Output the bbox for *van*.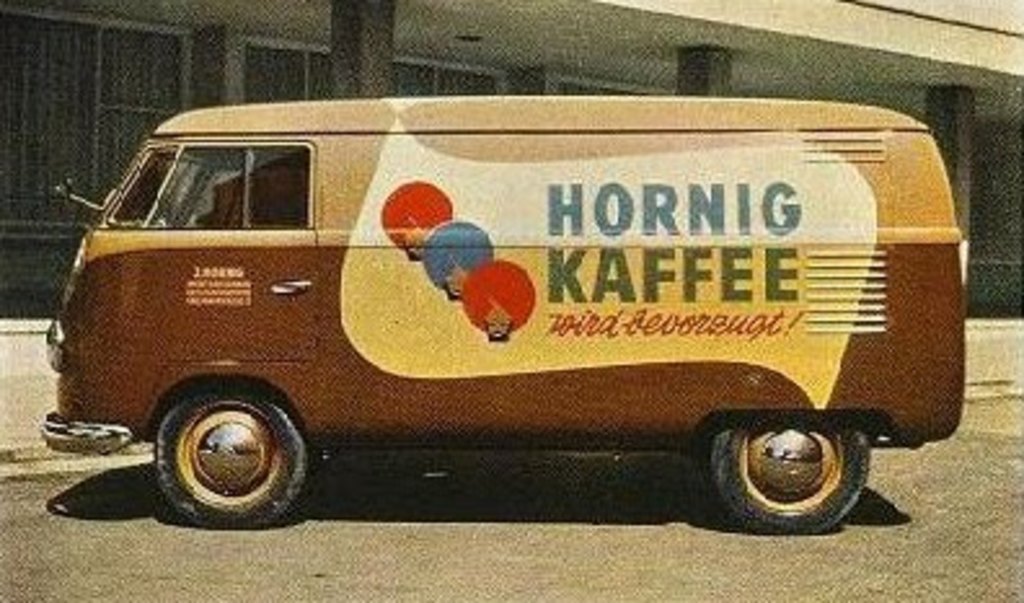
select_region(36, 96, 970, 536).
